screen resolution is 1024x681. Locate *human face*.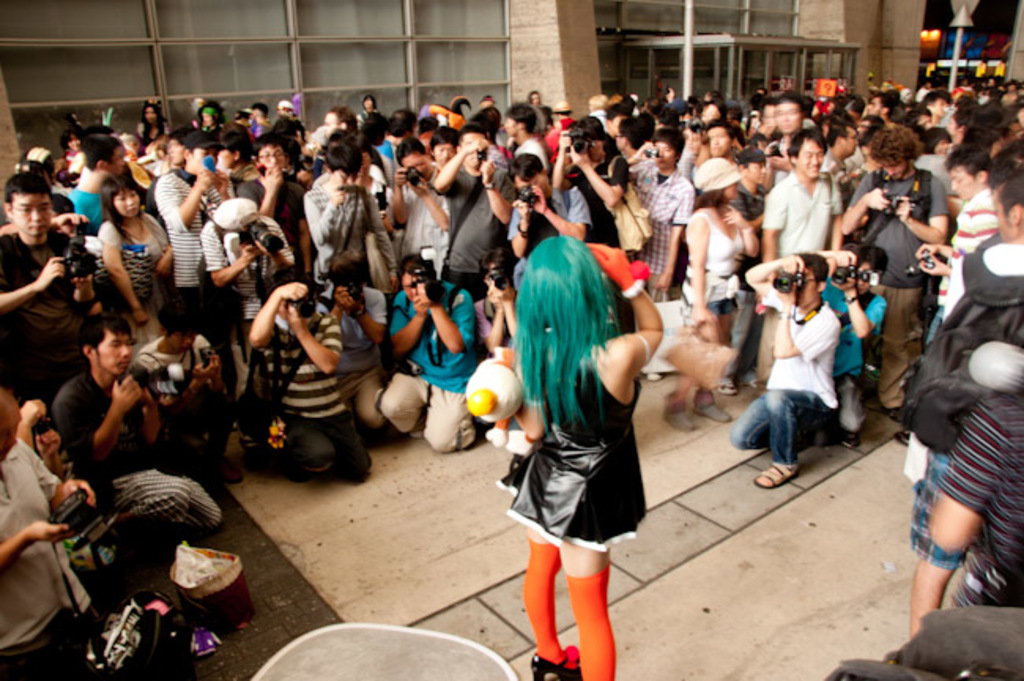
left=844, top=125, right=862, bottom=153.
